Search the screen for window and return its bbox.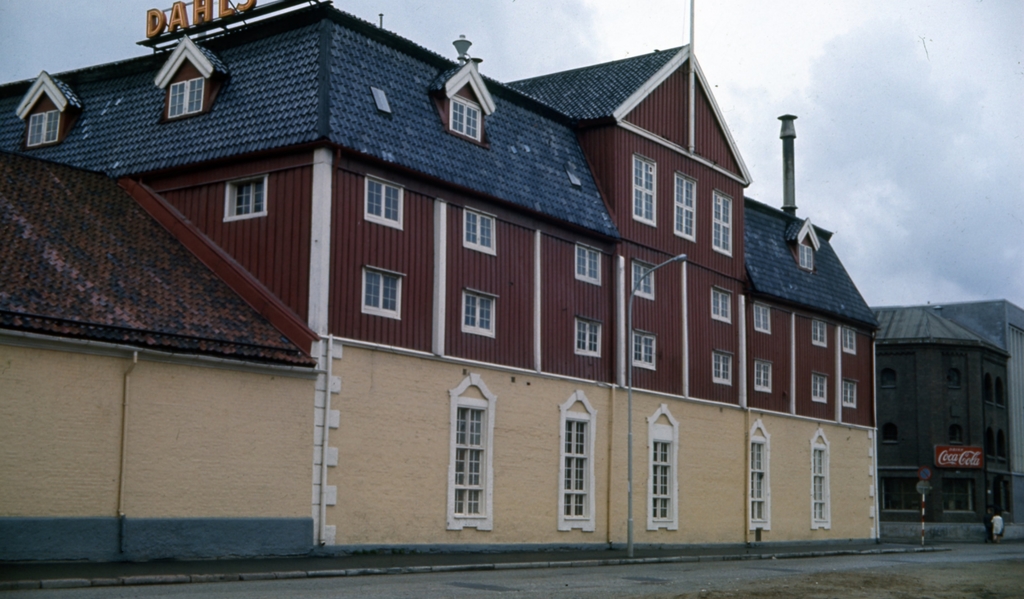
Found: bbox=[656, 439, 671, 520].
